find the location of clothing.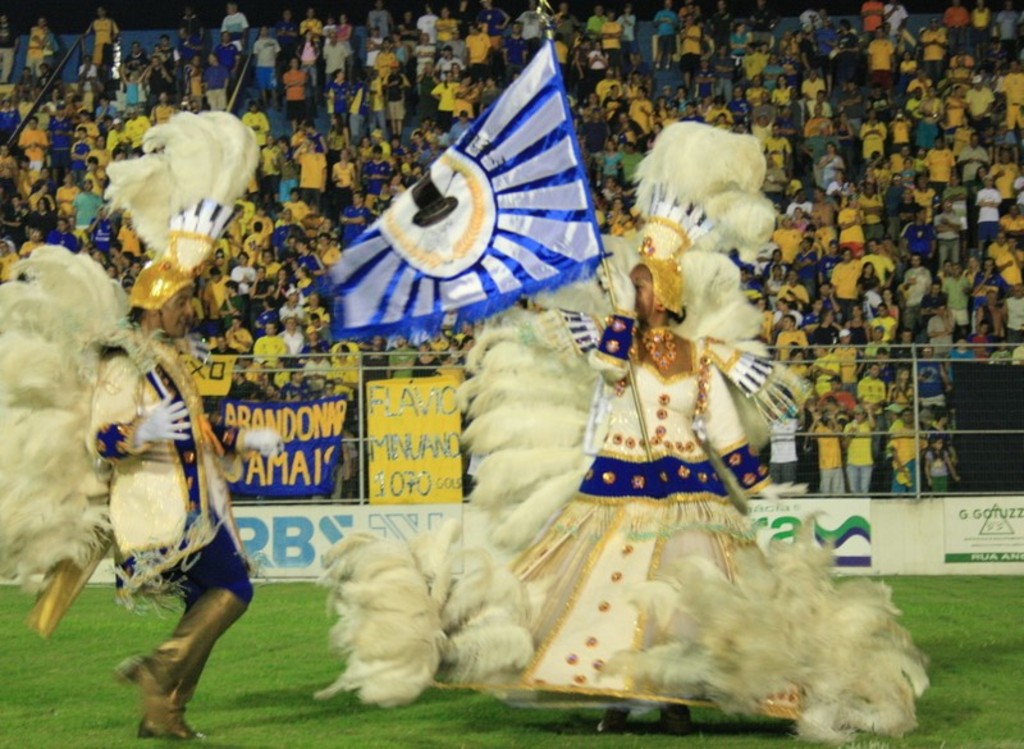
Location: 340, 87, 370, 145.
